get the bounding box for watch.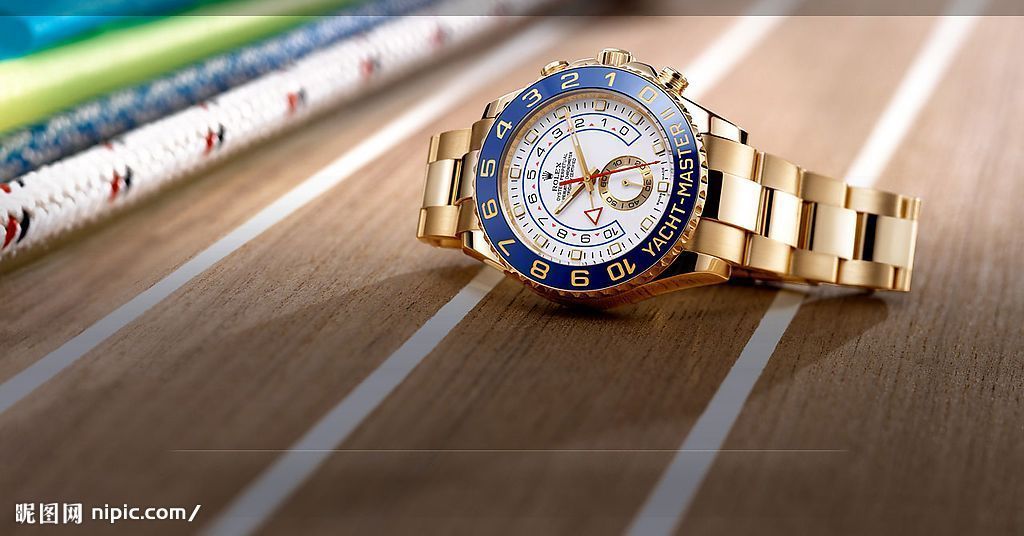
[x1=414, y1=47, x2=922, y2=309].
